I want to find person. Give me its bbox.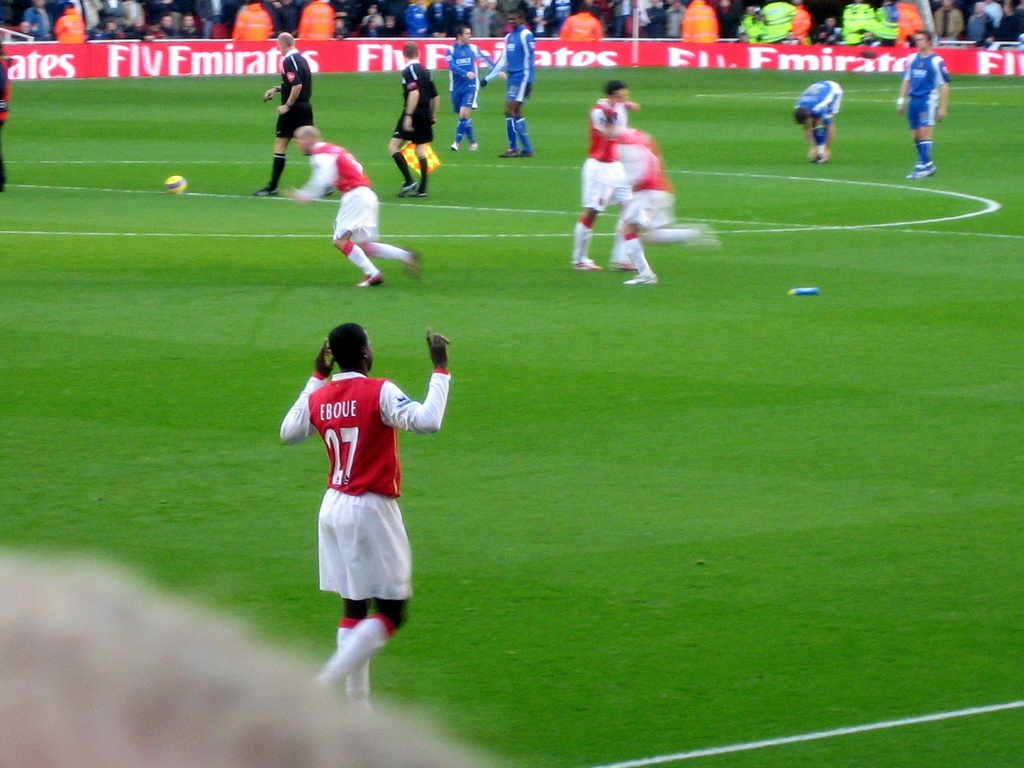
crop(476, 10, 531, 163).
